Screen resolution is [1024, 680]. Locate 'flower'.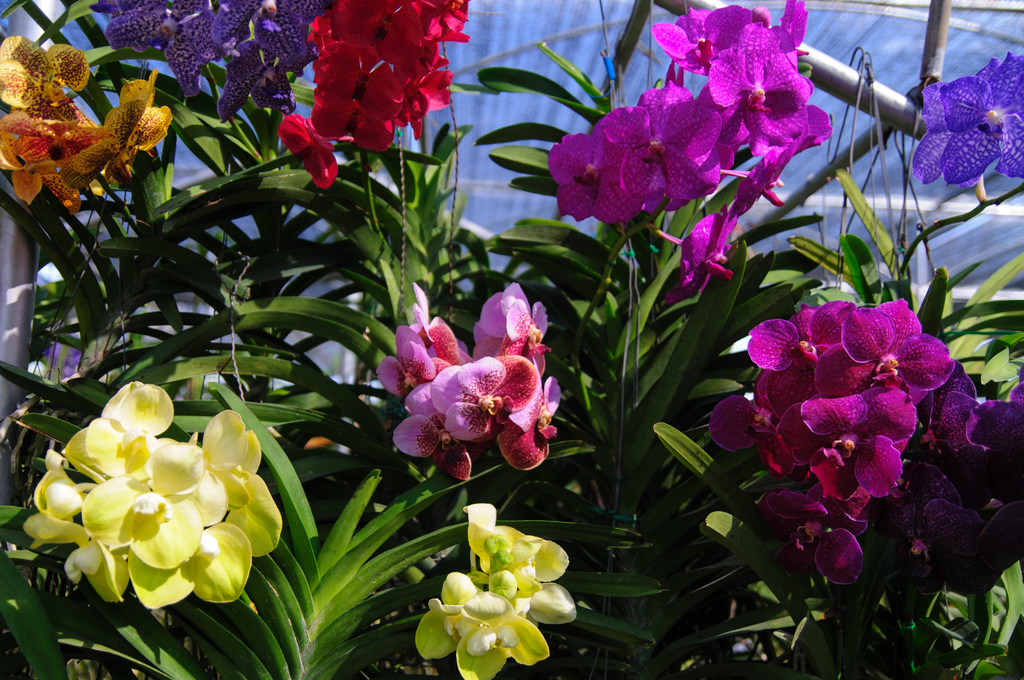
box(26, 358, 281, 635).
